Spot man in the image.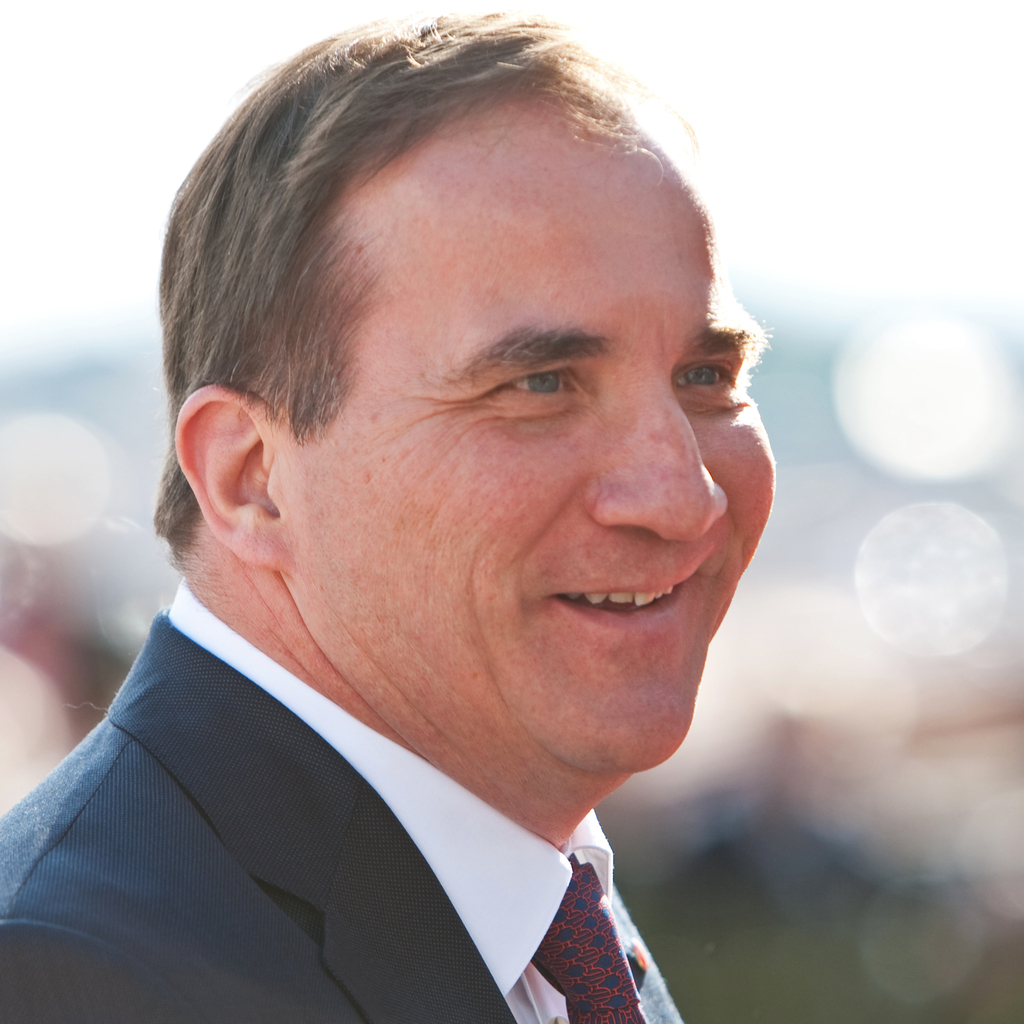
man found at Rect(0, 44, 915, 1023).
